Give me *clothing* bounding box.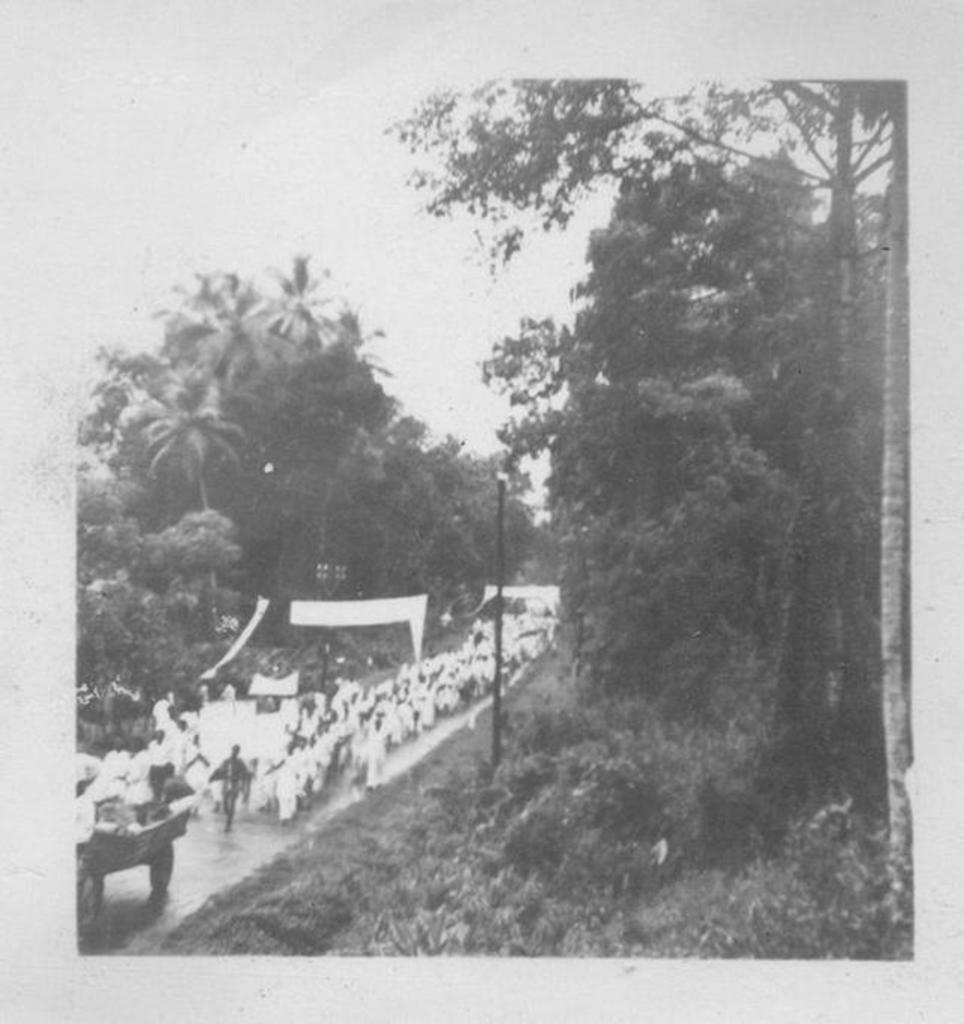
(left=120, top=750, right=154, bottom=809).
